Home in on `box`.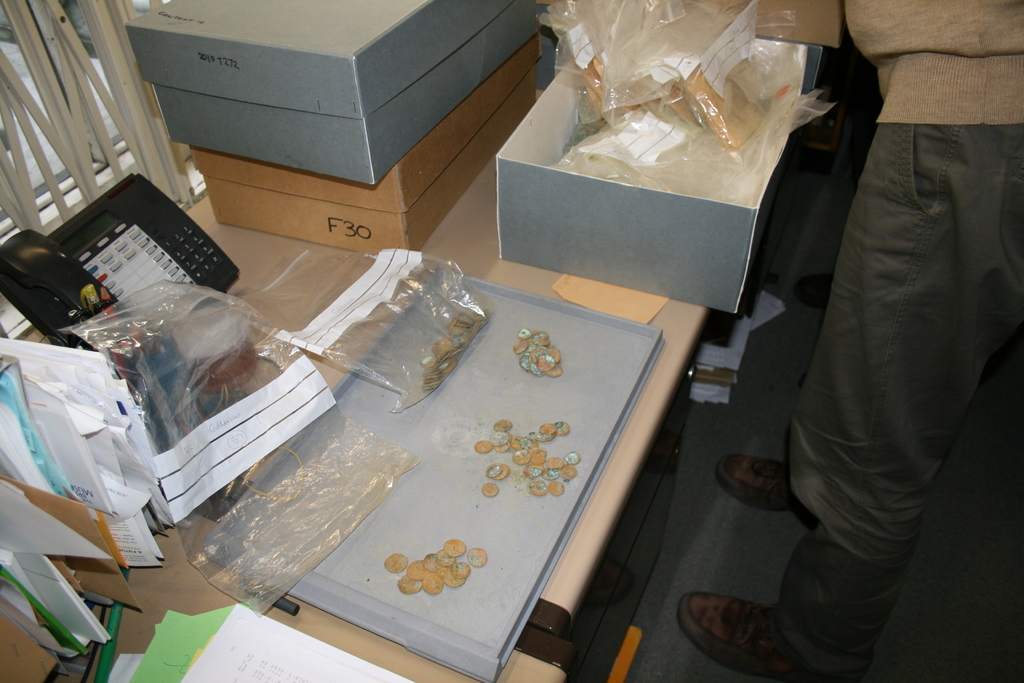
Homed in at {"x1": 484, "y1": 31, "x2": 831, "y2": 322}.
